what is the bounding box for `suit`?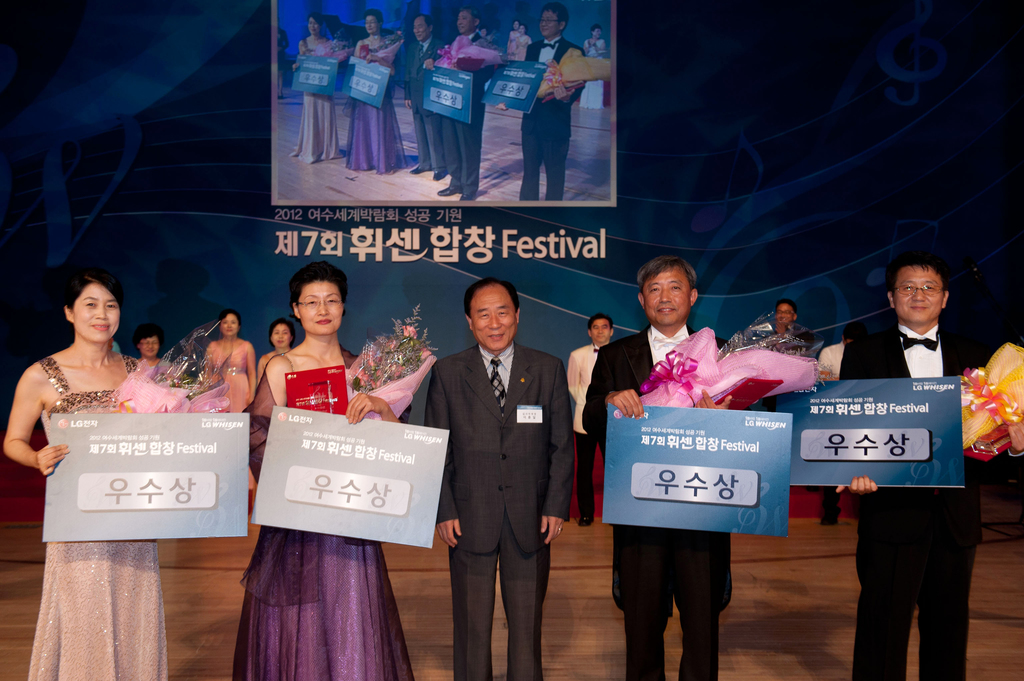
[left=582, top=323, right=767, bottom=680].
